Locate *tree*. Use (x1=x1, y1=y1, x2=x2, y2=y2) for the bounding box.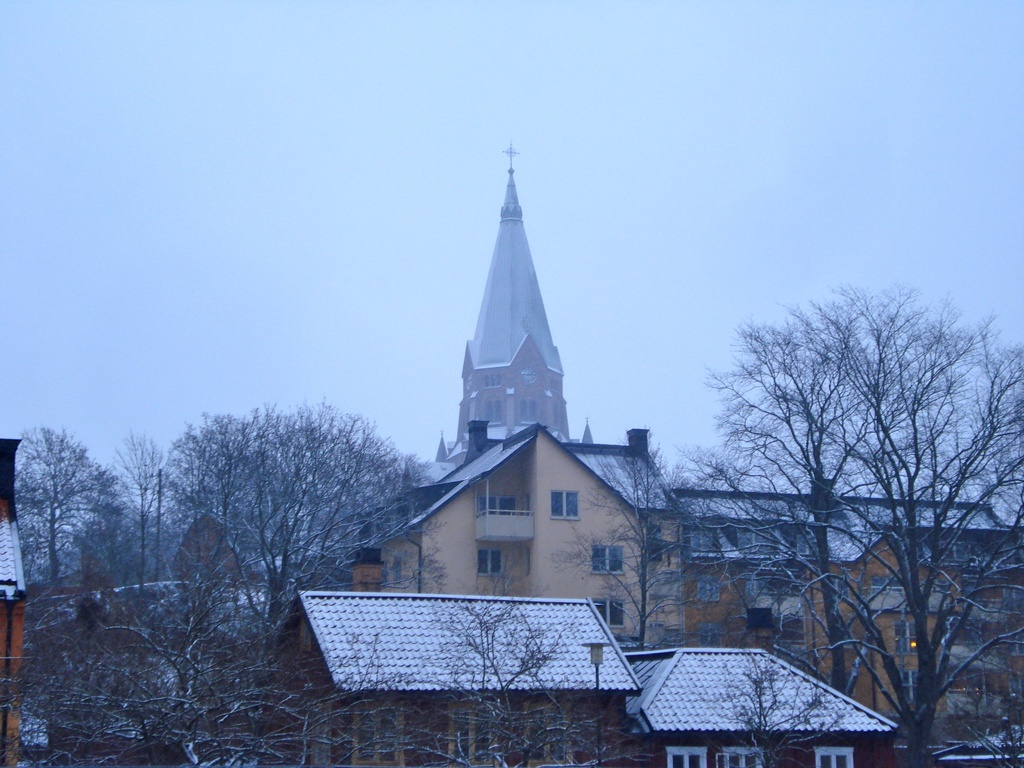
(x1=696, y1=261, x2=975, y2=728).
